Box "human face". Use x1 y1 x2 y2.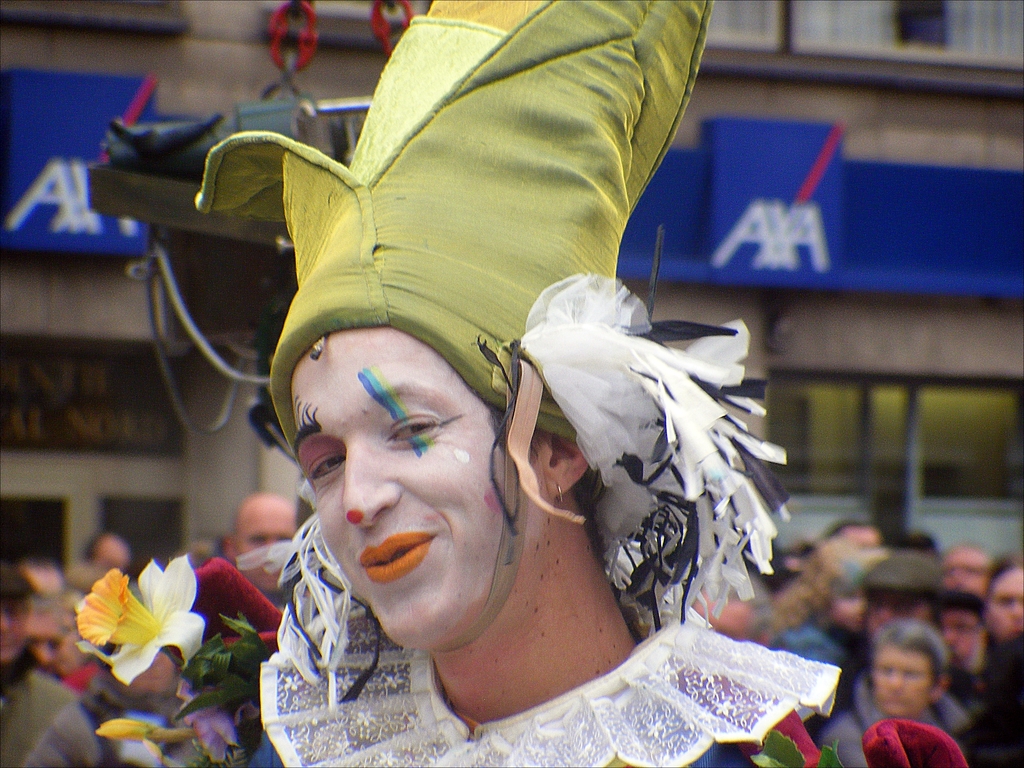
944 547 989 594.
